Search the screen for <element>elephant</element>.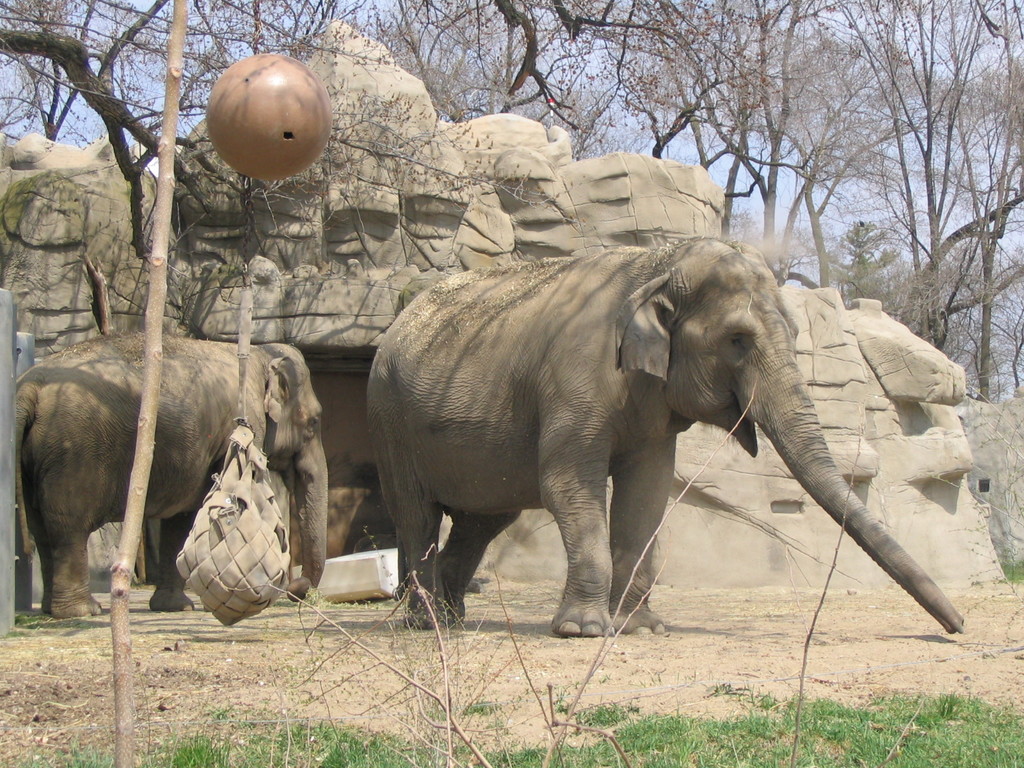
Found at [6,344,333,625].
